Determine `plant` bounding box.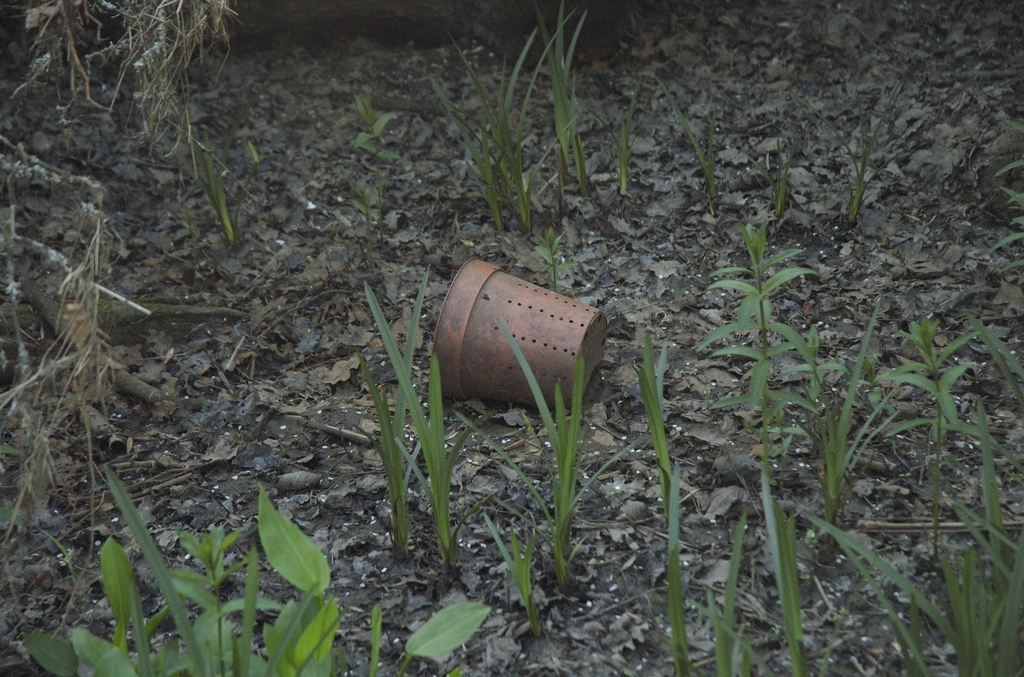
Determined: {"x1": 441, "y1": 29, "x2": 584, "y2": 233}.
